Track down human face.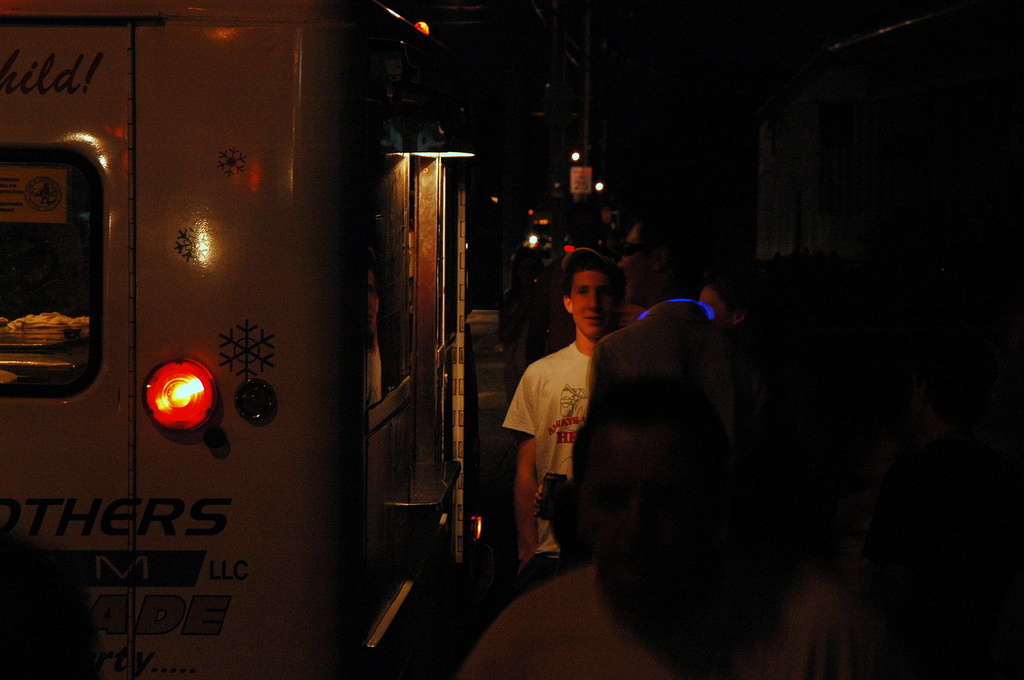
Tracked to {"x1": 569, "y1": 273, "x2": 619, "y2": 338}.
